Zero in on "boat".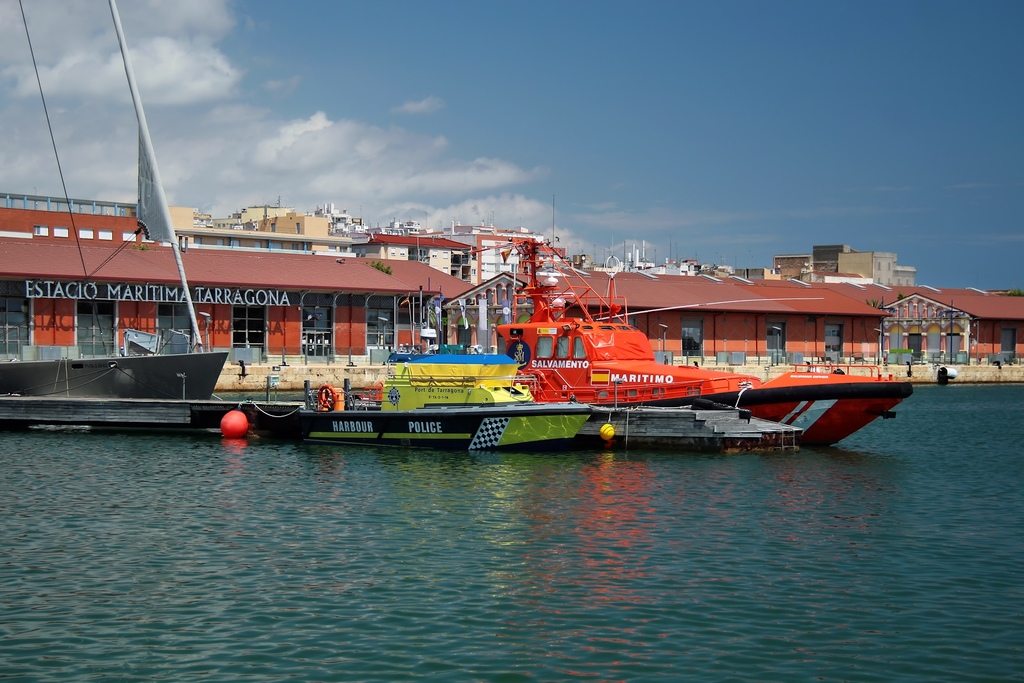
Zeroed in: BBox(495, 229, 898, 451).
